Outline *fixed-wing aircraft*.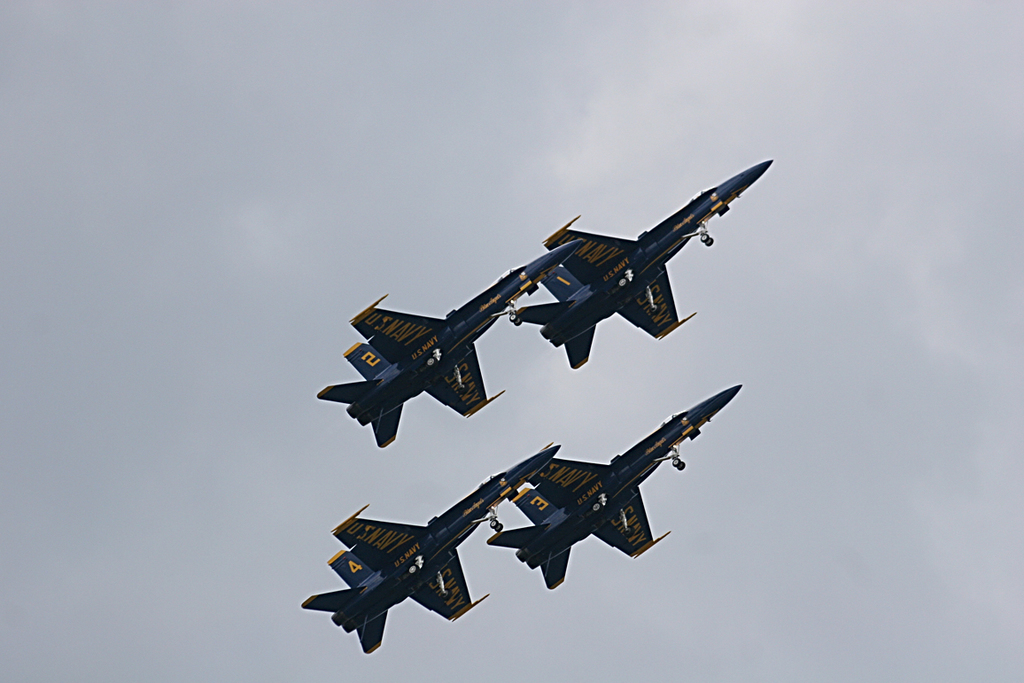
Outline: (313,235,583,447).
